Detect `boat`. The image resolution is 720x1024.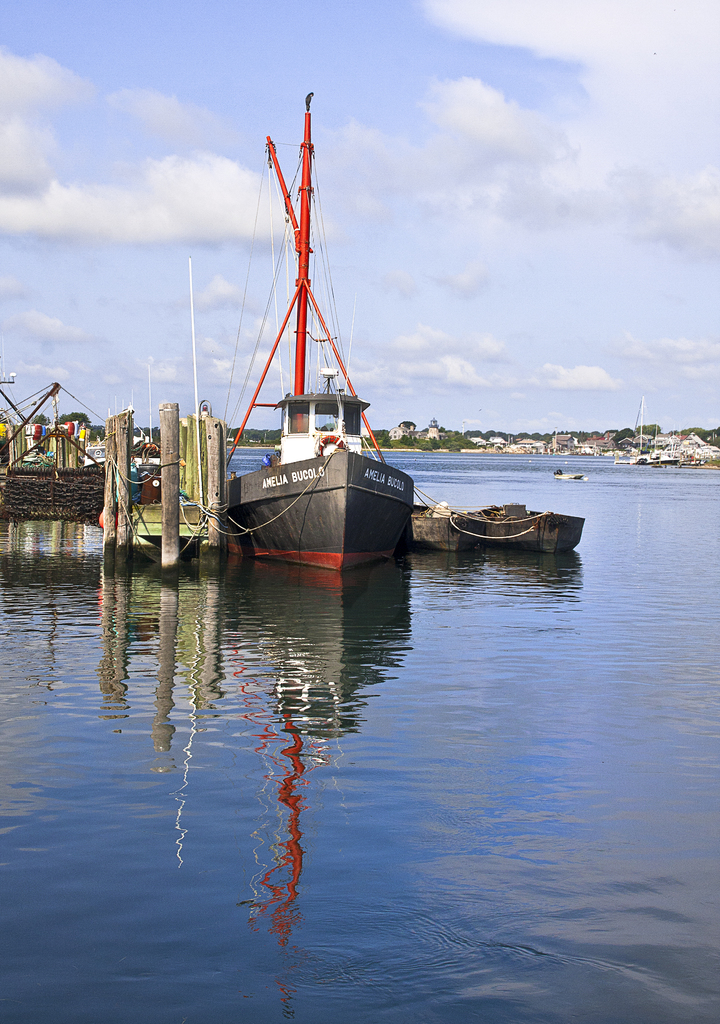
x1=553 y1=472 x2=583 y2=479.
